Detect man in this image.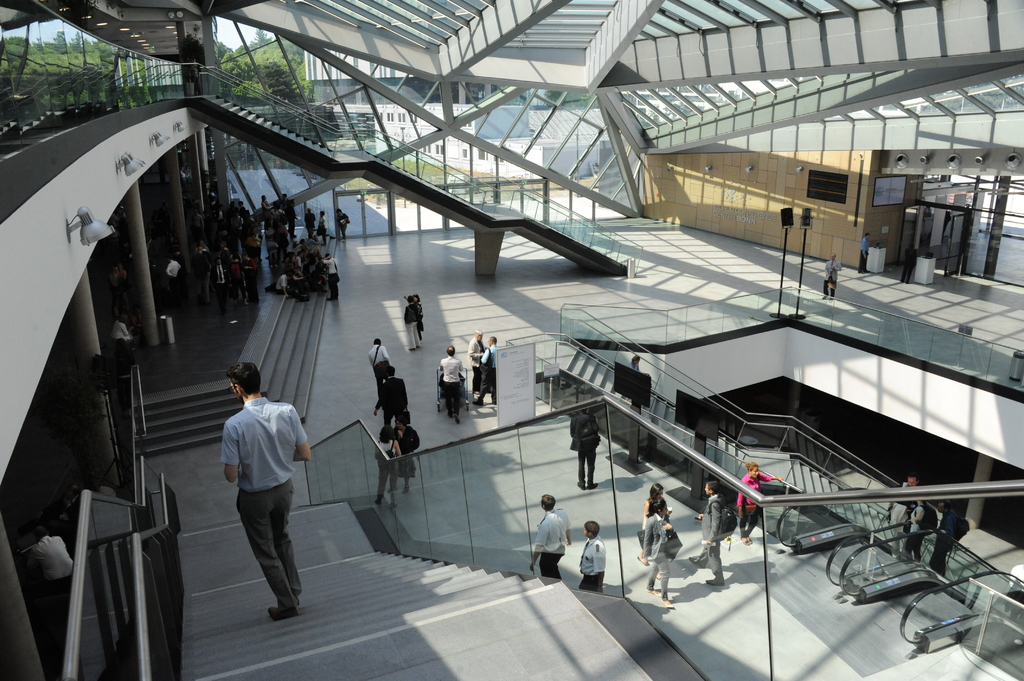
Detection: l=689, t=483, r=726, b=586.
